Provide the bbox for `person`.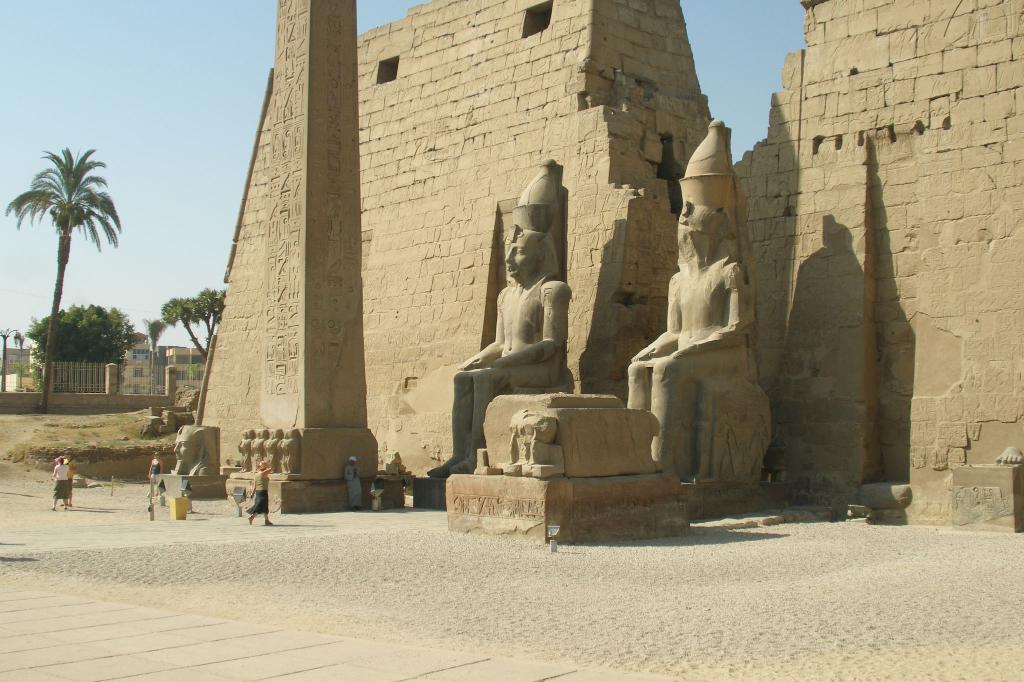
pyautogui.locateOnScreen(340, 450, 368, 512).
